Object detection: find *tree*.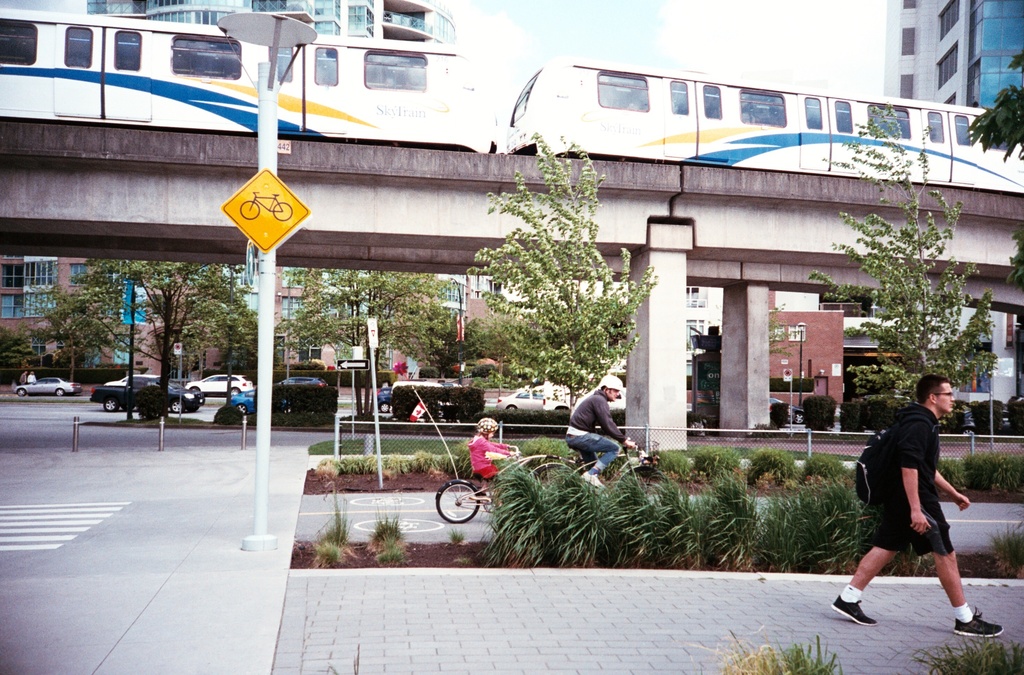
(204,295,260,377).
